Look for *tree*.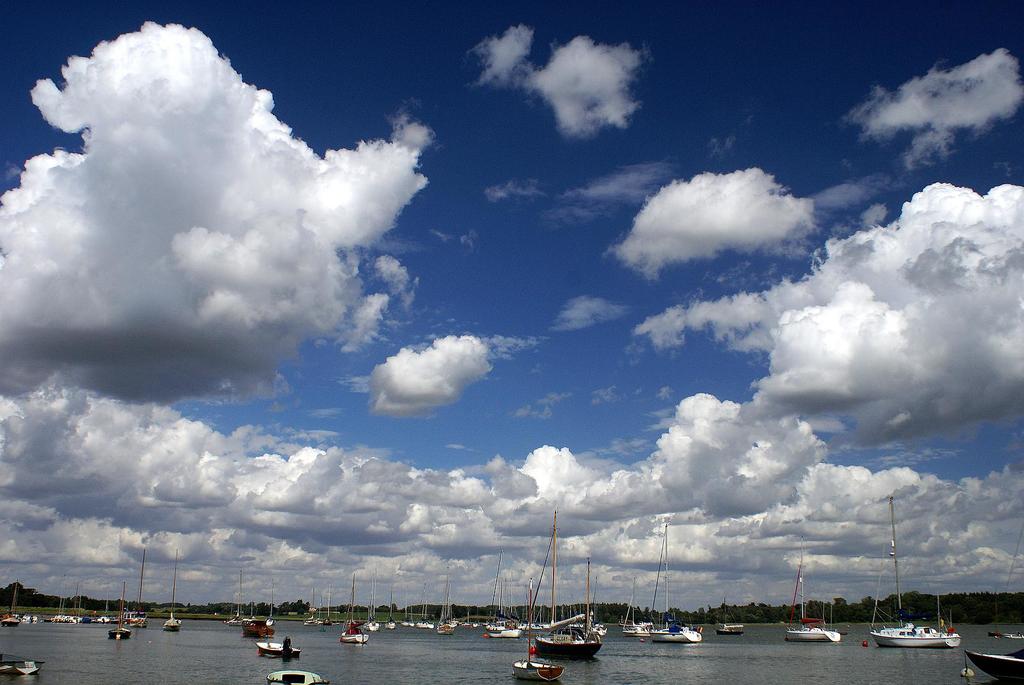
Found: 293, 602, 309, 617.
